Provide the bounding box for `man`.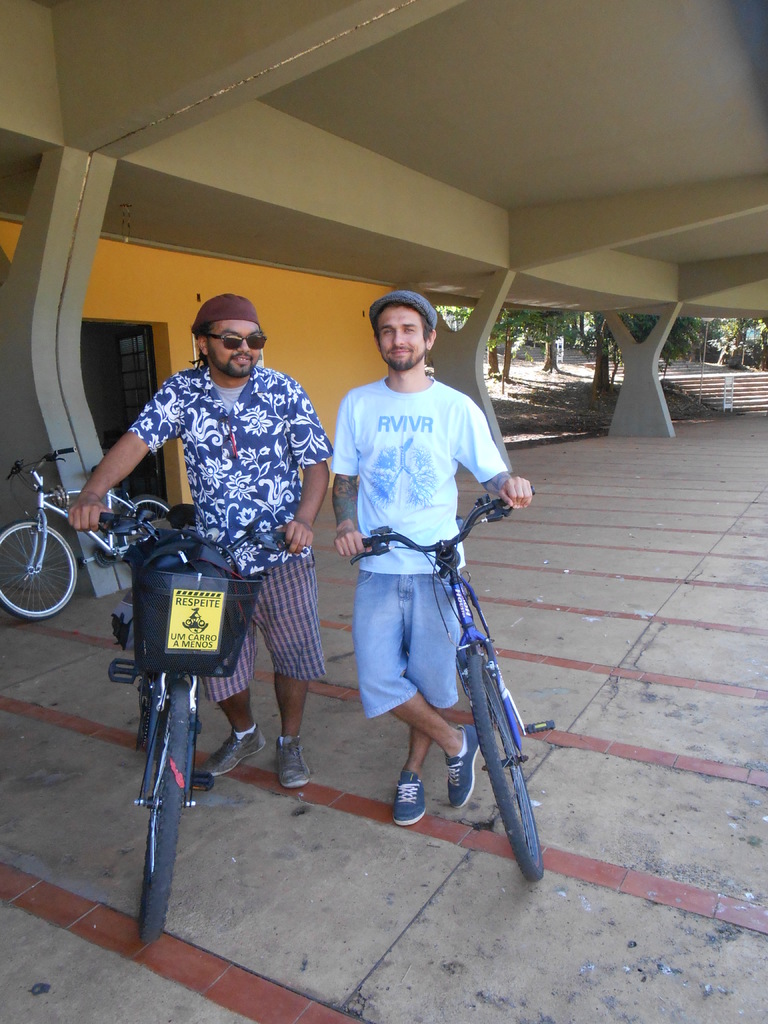
locate(314, 280, 546, 854).
